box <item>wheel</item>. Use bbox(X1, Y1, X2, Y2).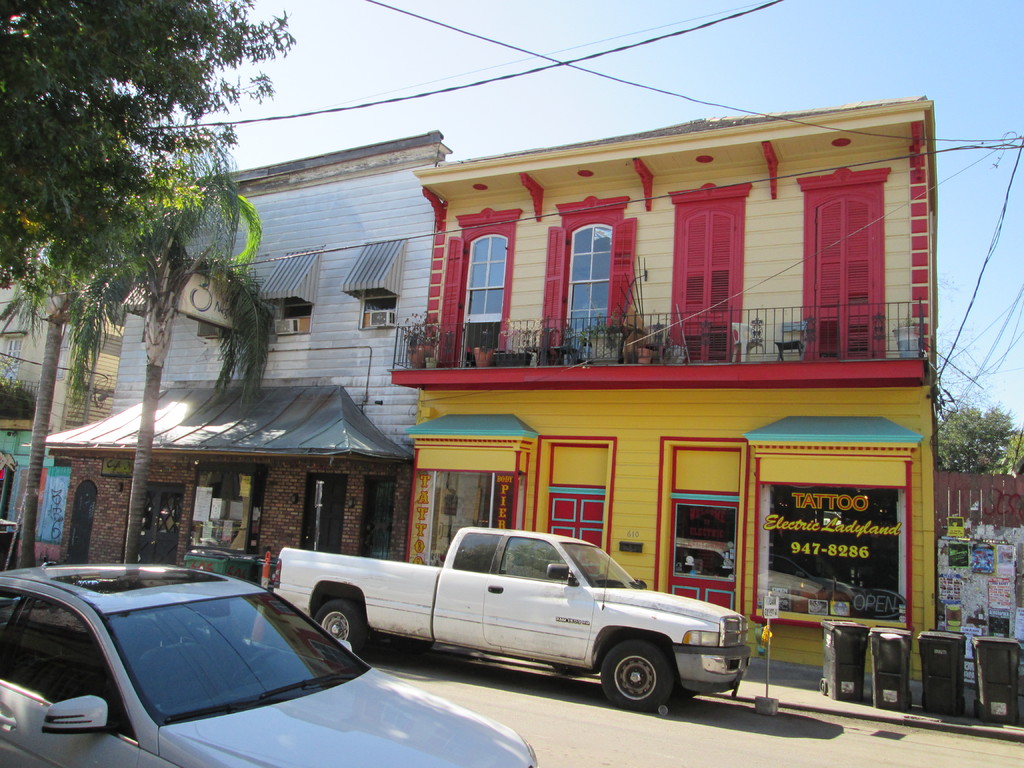
bbox(317, 603, 363, 652).
